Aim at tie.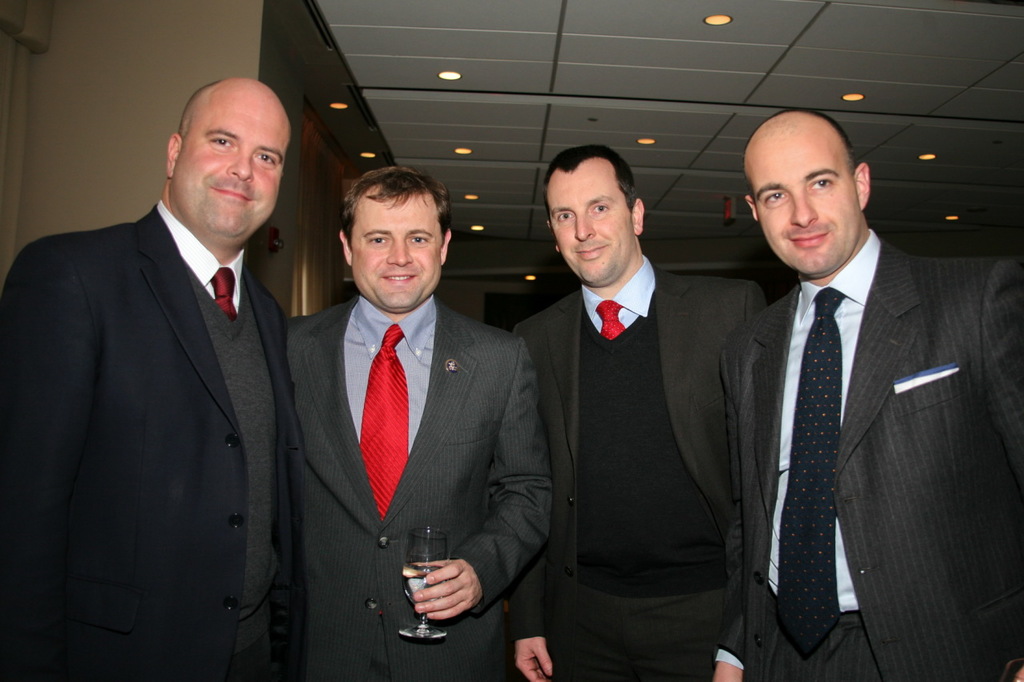
Aimed at <region>588, 297, 626, 340</region>.
